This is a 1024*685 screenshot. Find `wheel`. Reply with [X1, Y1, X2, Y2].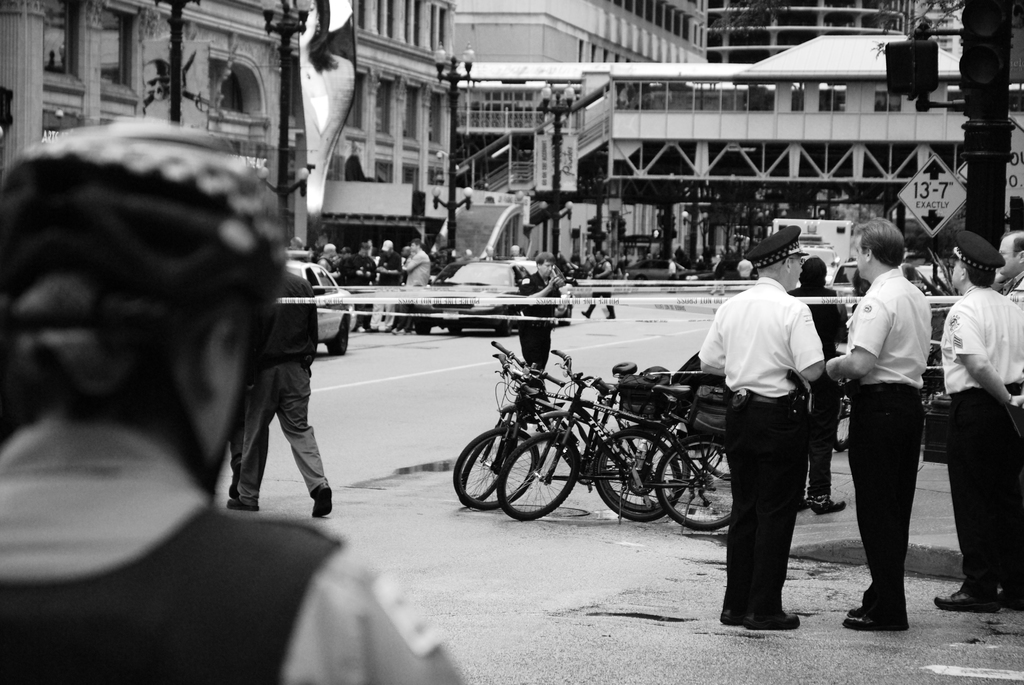
[416, 324, 431, 335].
